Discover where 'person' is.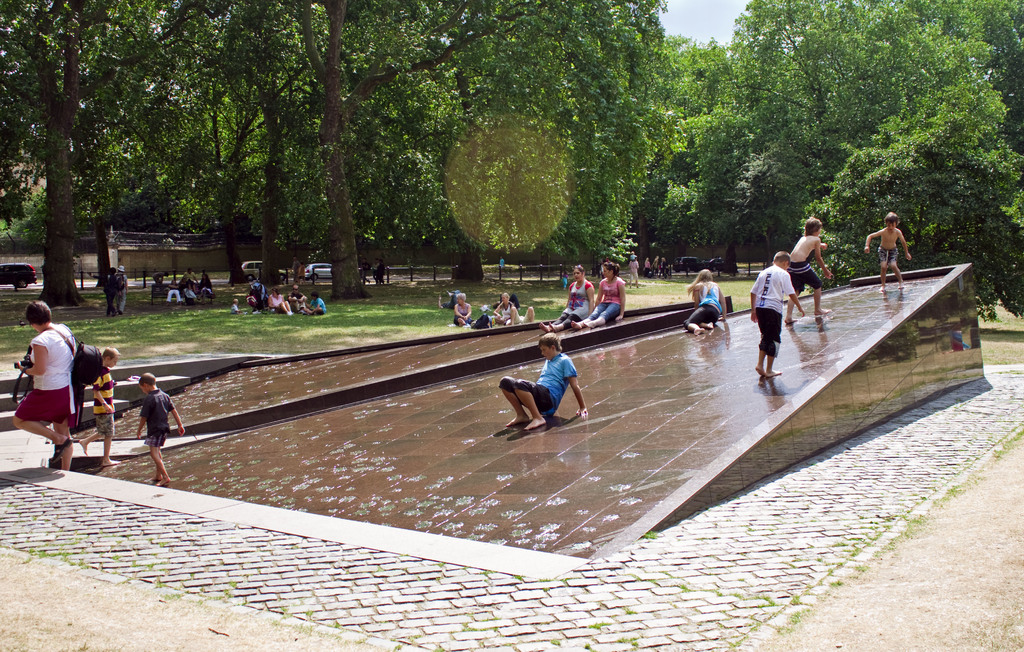
Discovered at bbox=(454, 294, 477, 326).
